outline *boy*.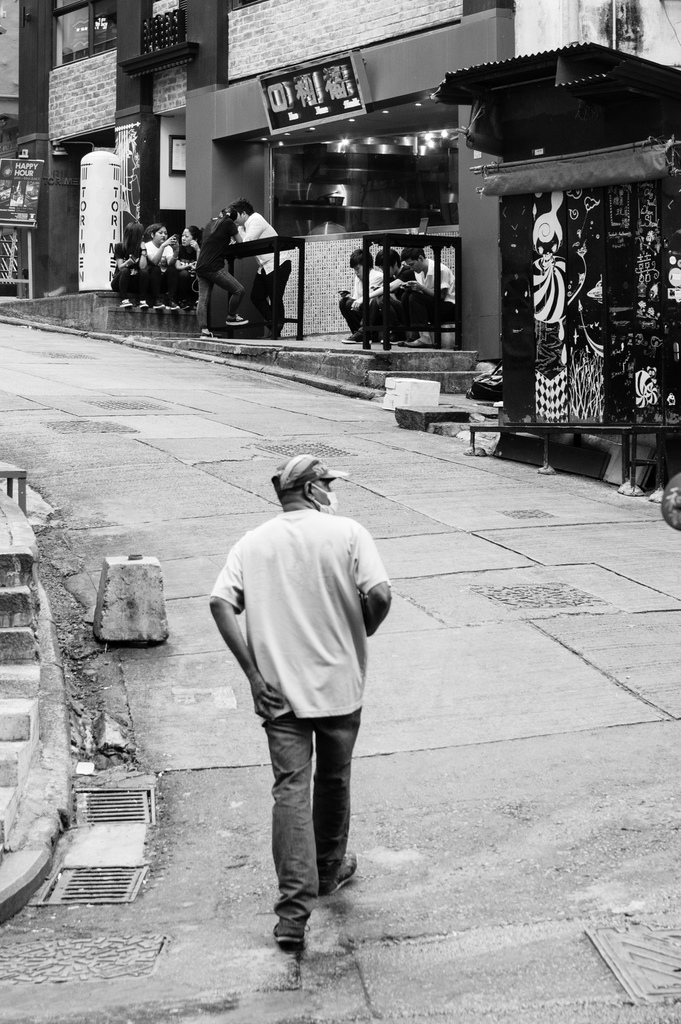
Outline: (341,248,415,344).
